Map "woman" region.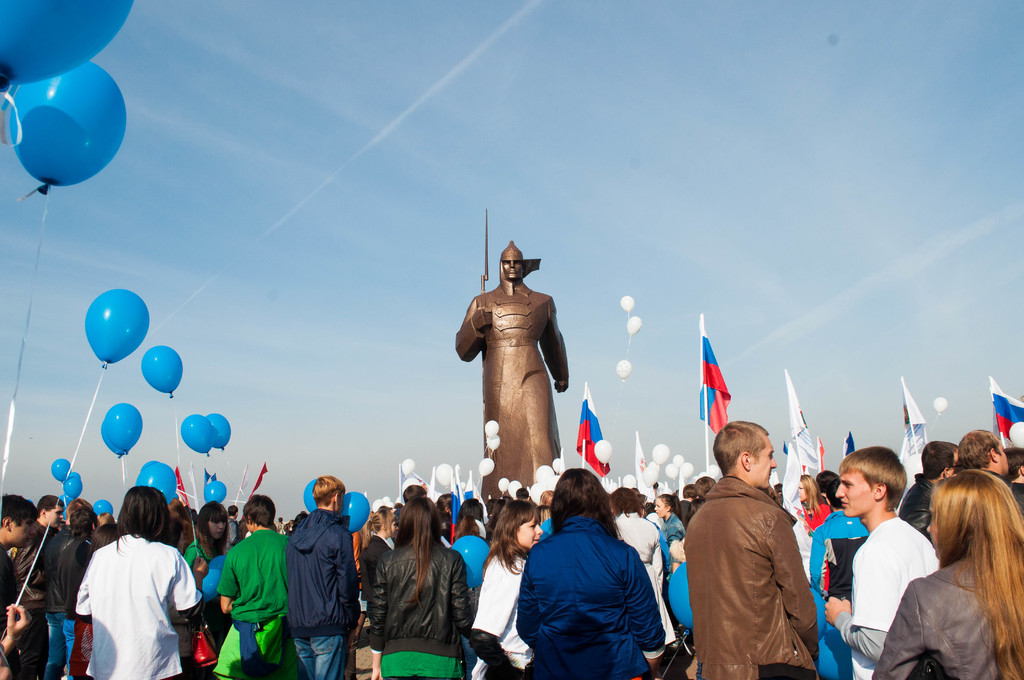
Mapped to (369, 499, 472, 679).
